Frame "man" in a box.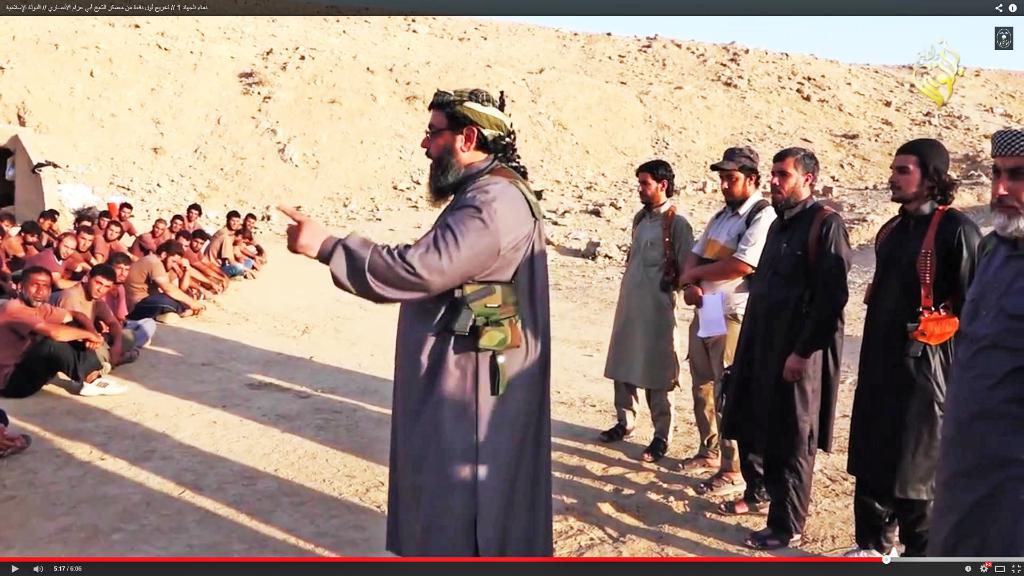
275,83,558,566.
